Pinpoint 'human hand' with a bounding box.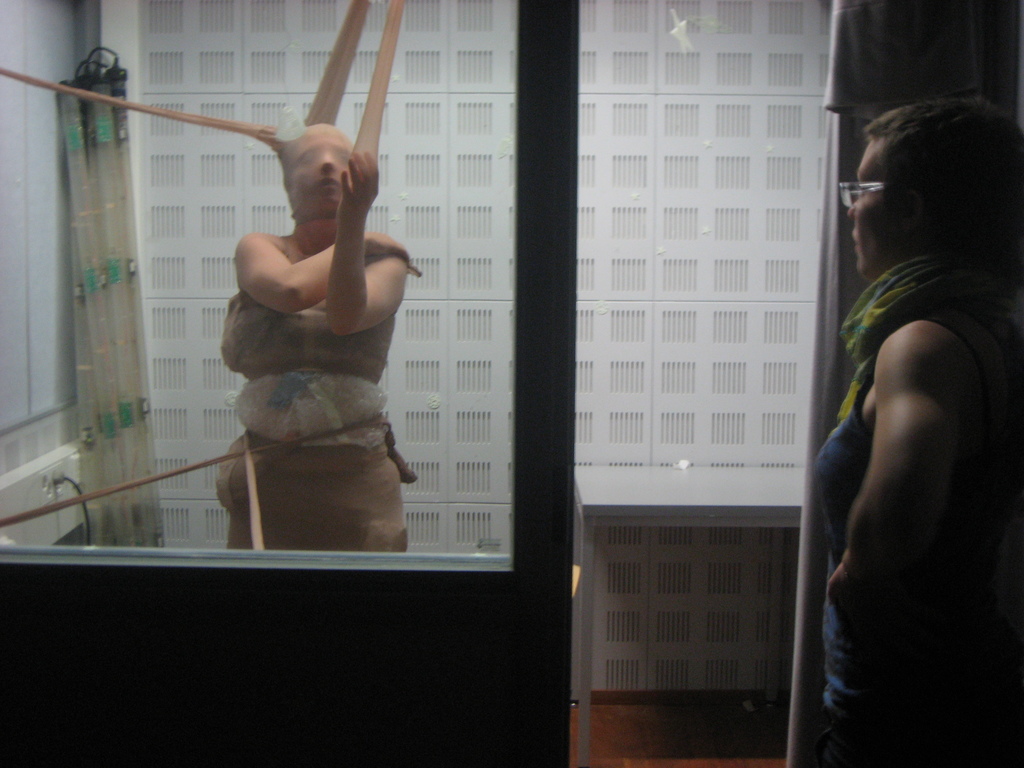
364, 230, 421, 278.
